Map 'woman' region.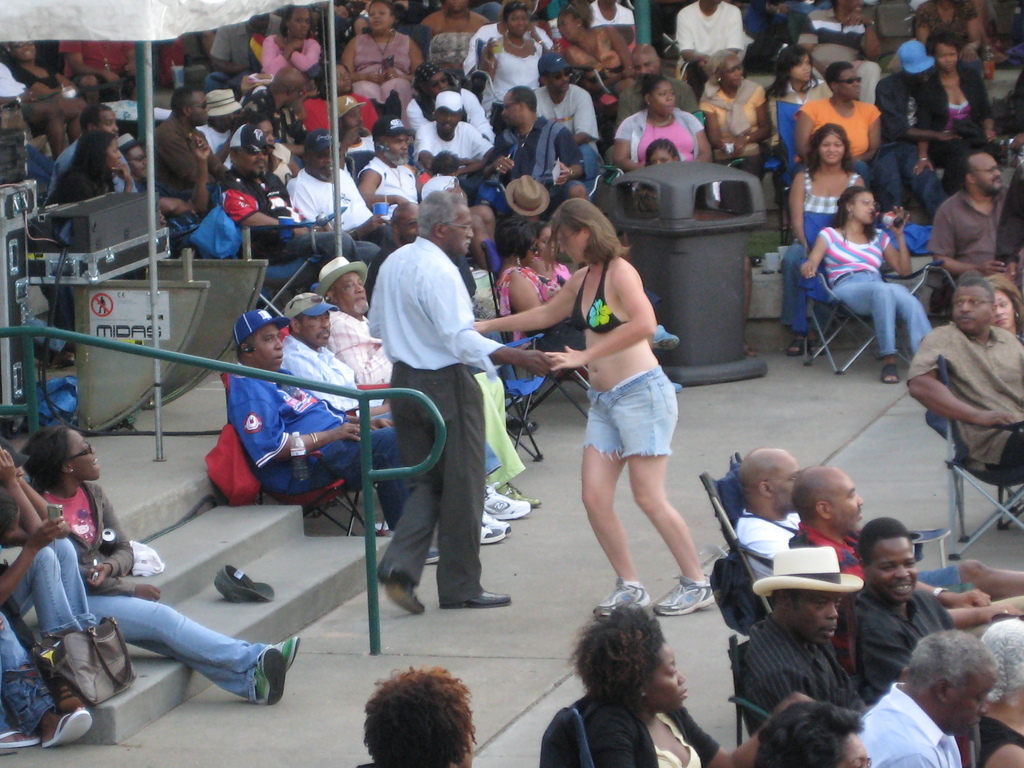
Mapped to detection(495, 216, 541, 333).
